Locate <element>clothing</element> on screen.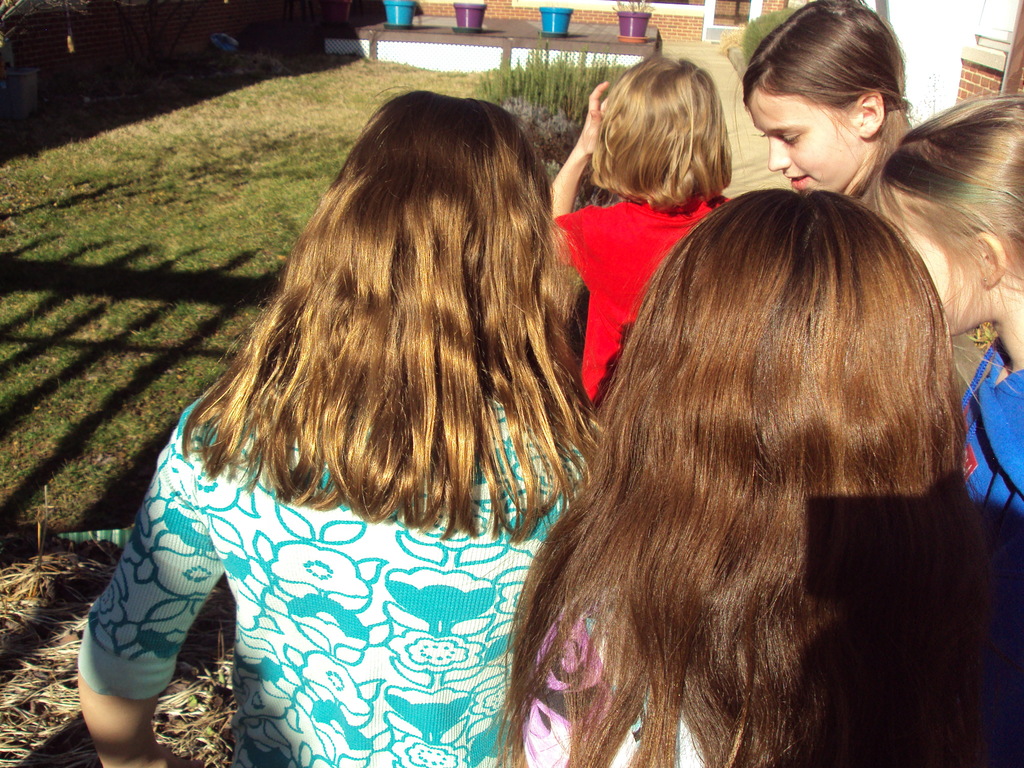
On screen at box=[520, 615, 711, 767].
